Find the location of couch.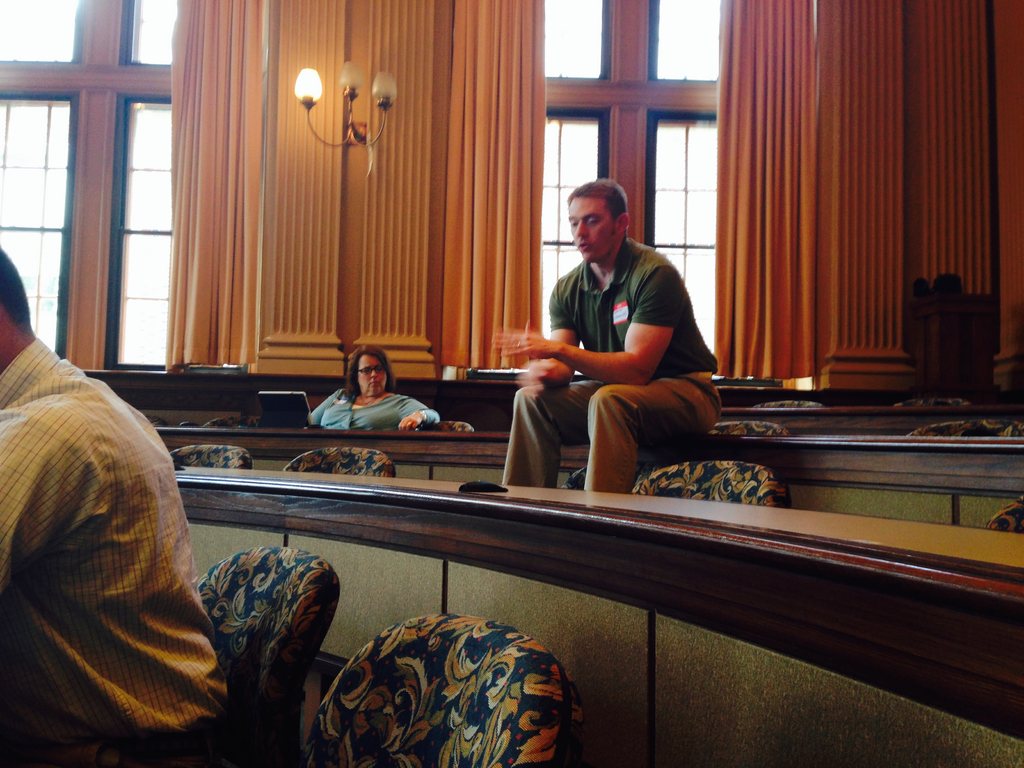
Location: region(990, 495, 1023, 536).
